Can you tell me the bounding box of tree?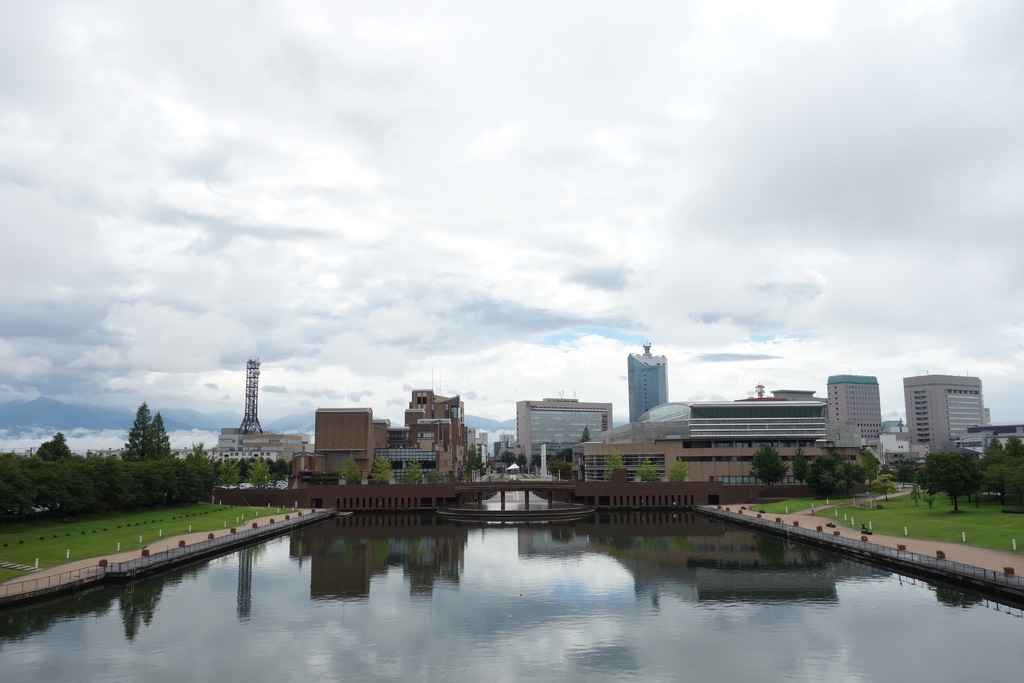
Rect(372, 454, 396, 484).
